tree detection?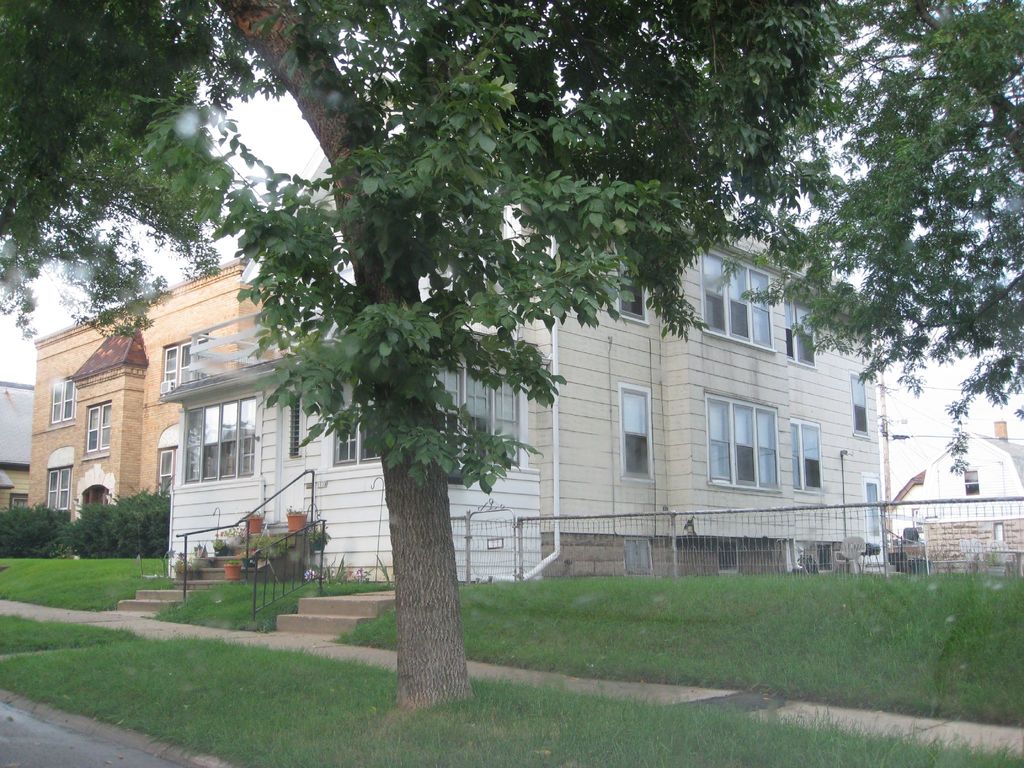
x1=0, y1=0, x2=827, y2=709
